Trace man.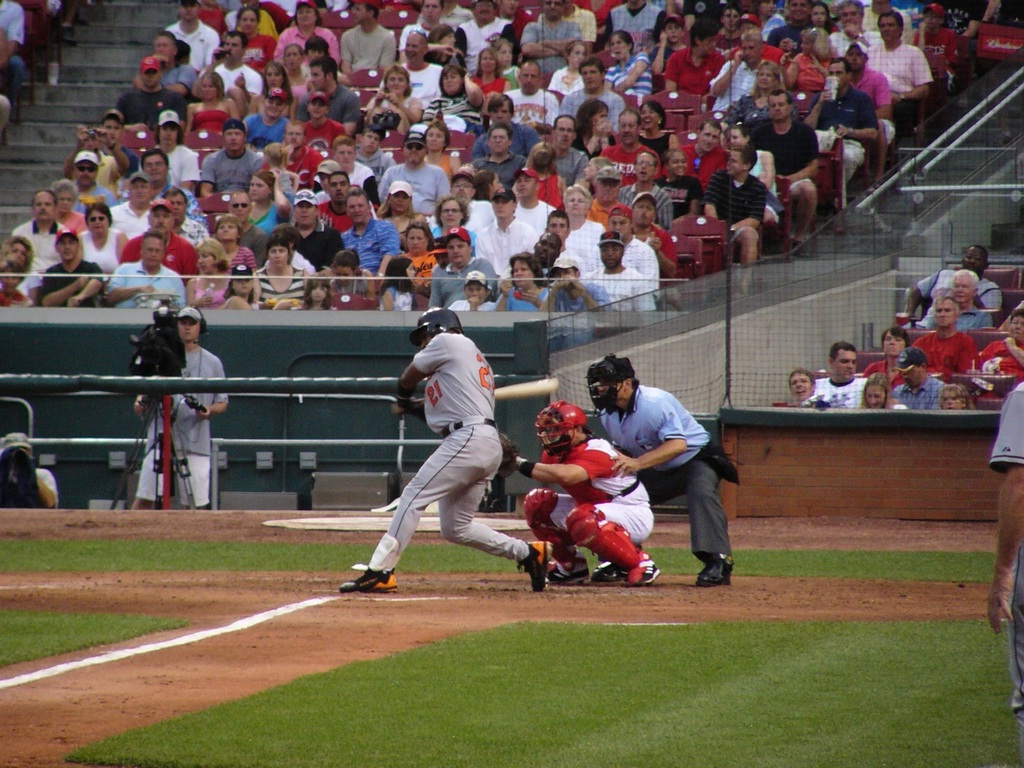
Traced to locate(171, 0, 224, 73).
